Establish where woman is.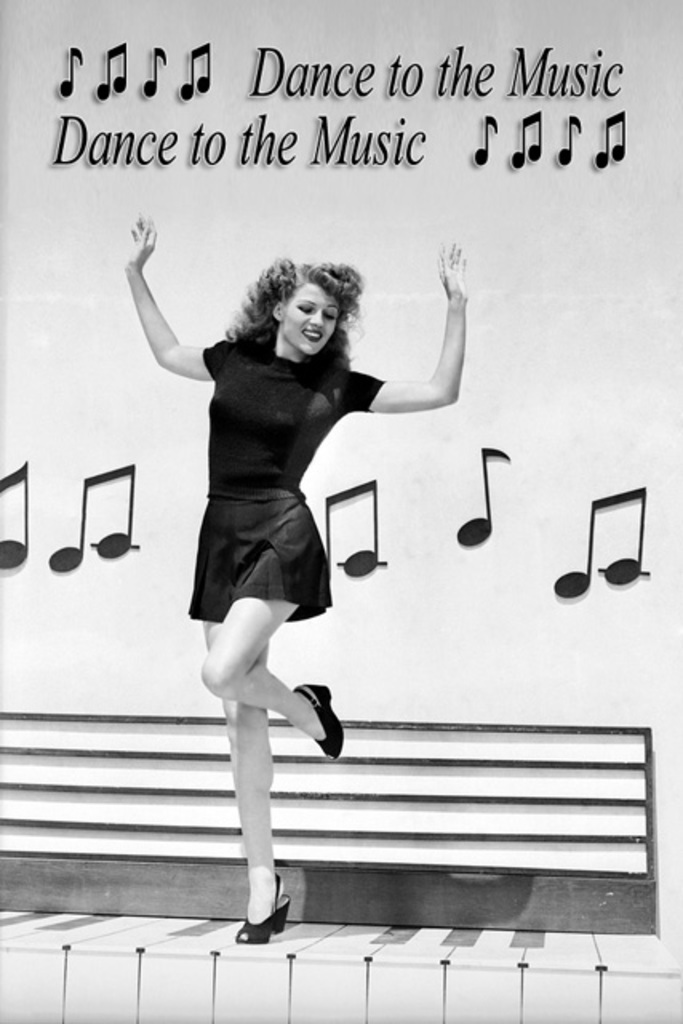
Established at {"left": 142, "top": 226, "right": 457, "bottom": 821}.
